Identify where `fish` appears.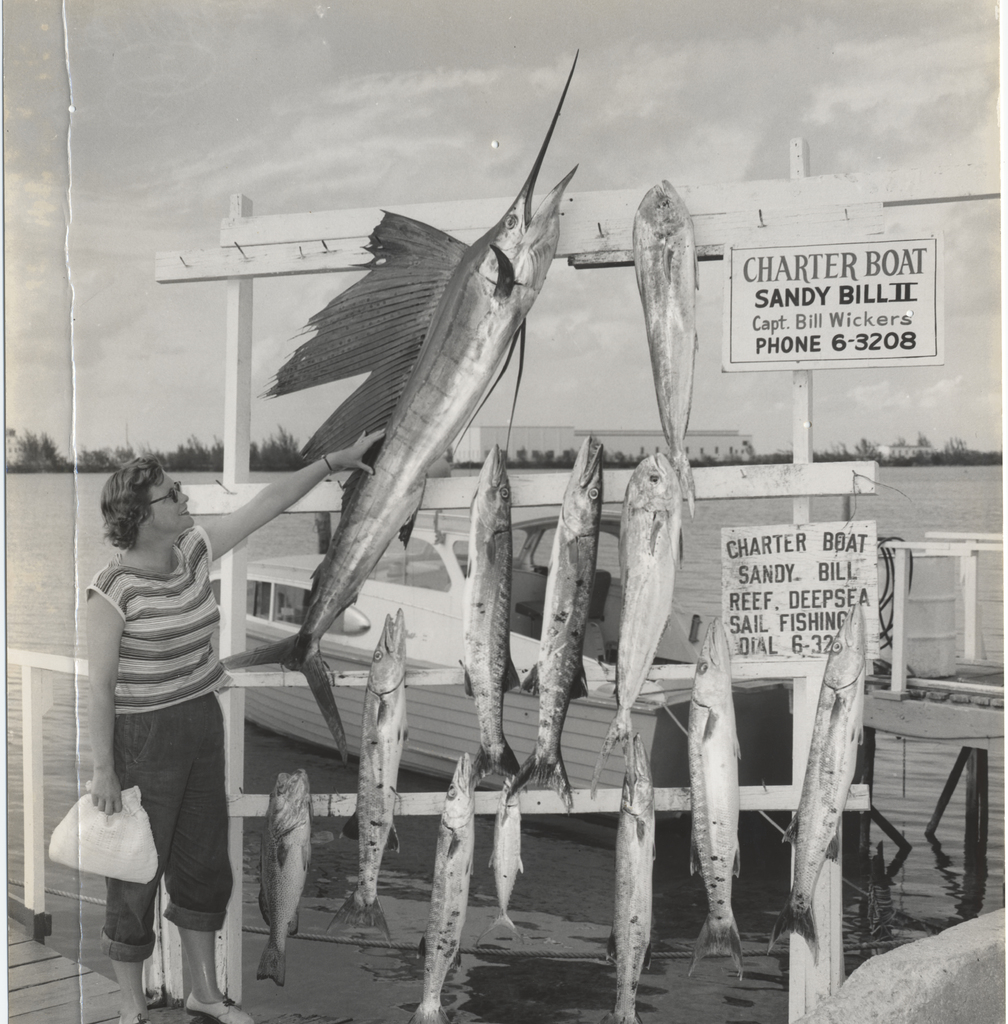
Appears at crop(612, 449, 687, 751).
